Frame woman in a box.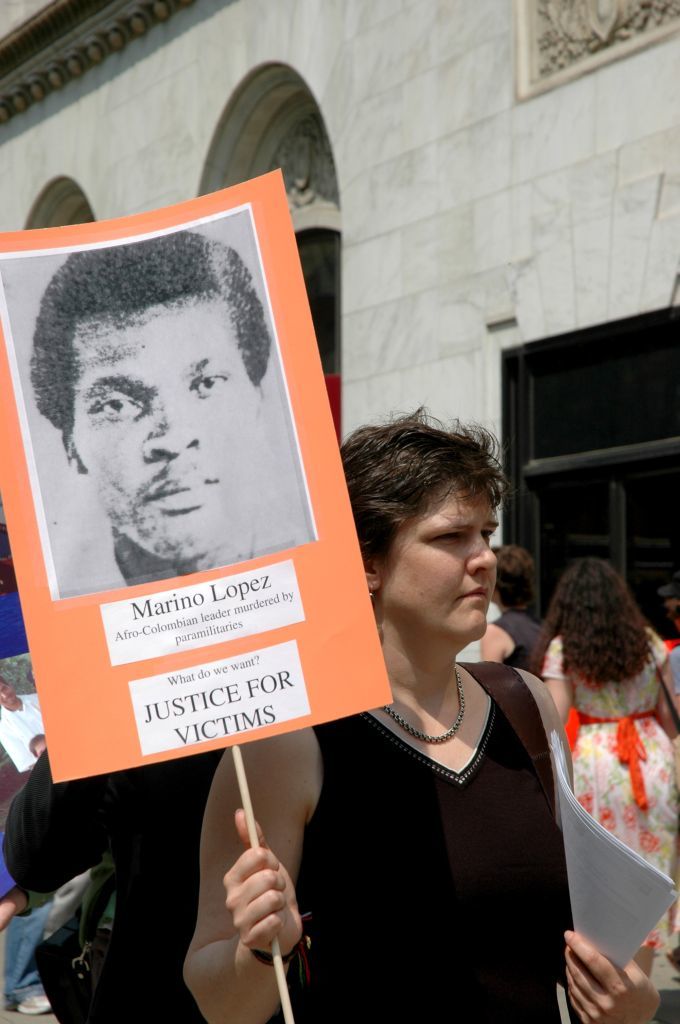
478 544 546 682.
